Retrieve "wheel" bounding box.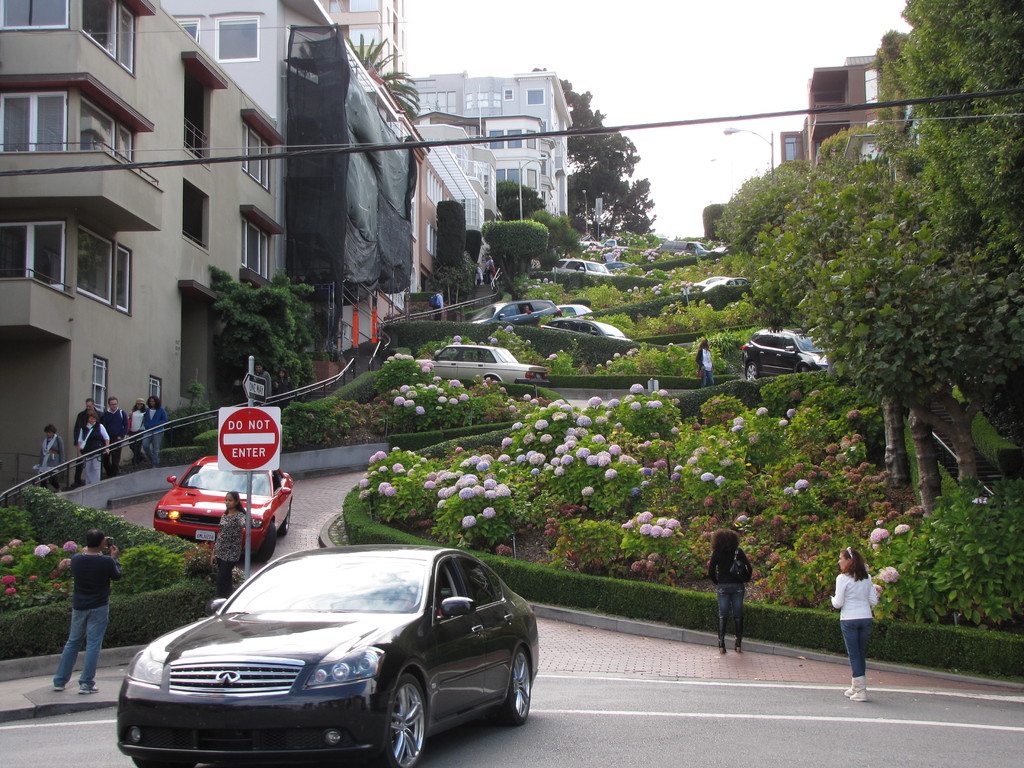
Bounding box: bbox(492, 648, 529, 726).
